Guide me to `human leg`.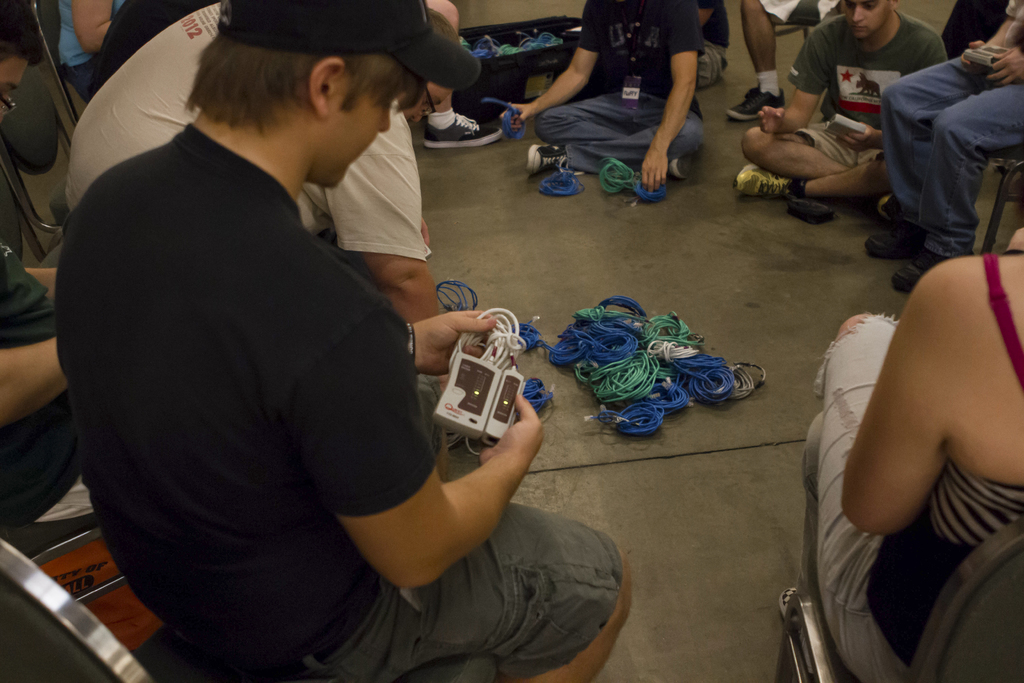
Guidance: (left=876, top=53, right=988, bottom=256).
